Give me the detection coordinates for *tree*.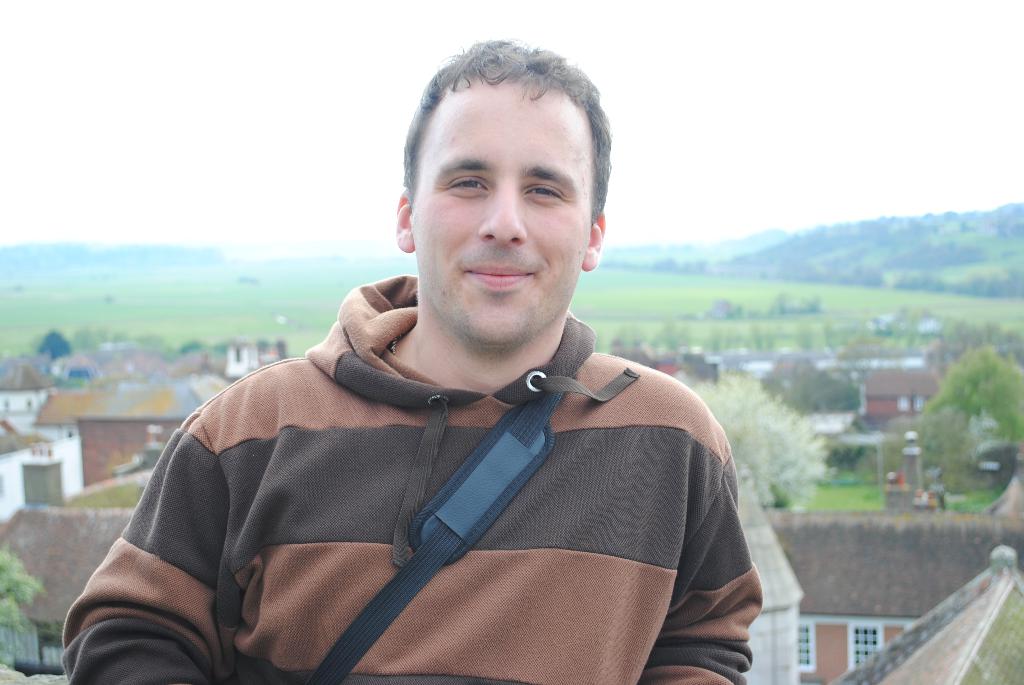
{"x1": 912, "y1": 327, "x2": 1020, "y2": 514}.
